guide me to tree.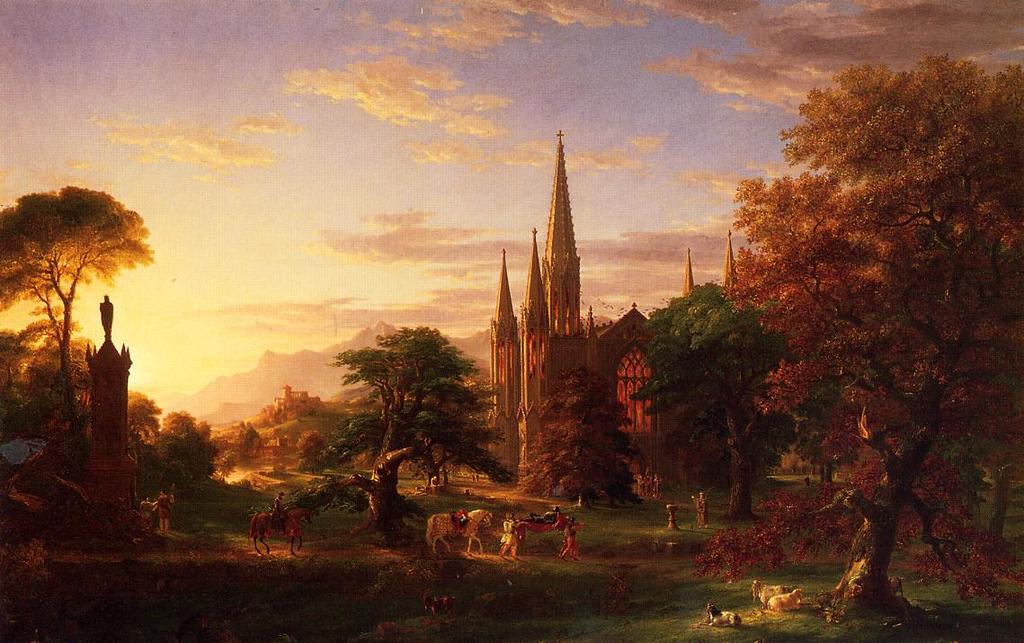
Guidance: <region>514, 363, 647, 506</region>.
